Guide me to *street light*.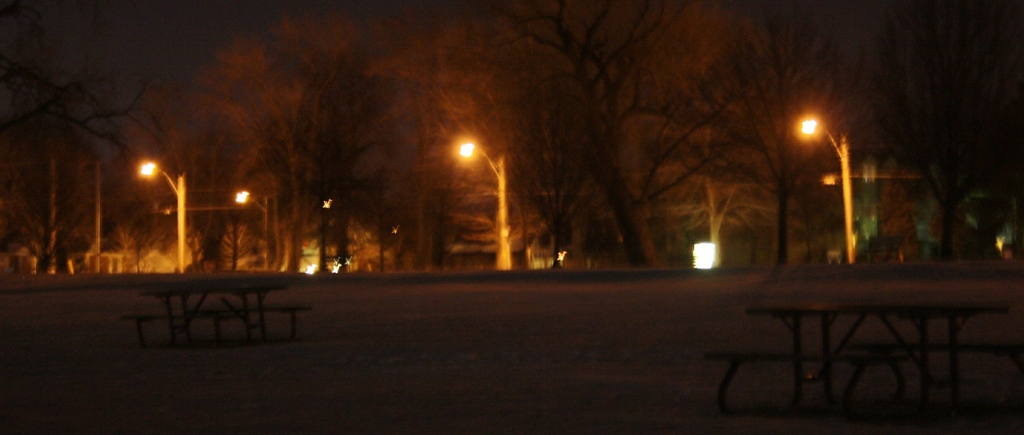
Guidance: 235, 196, 275, 283.
